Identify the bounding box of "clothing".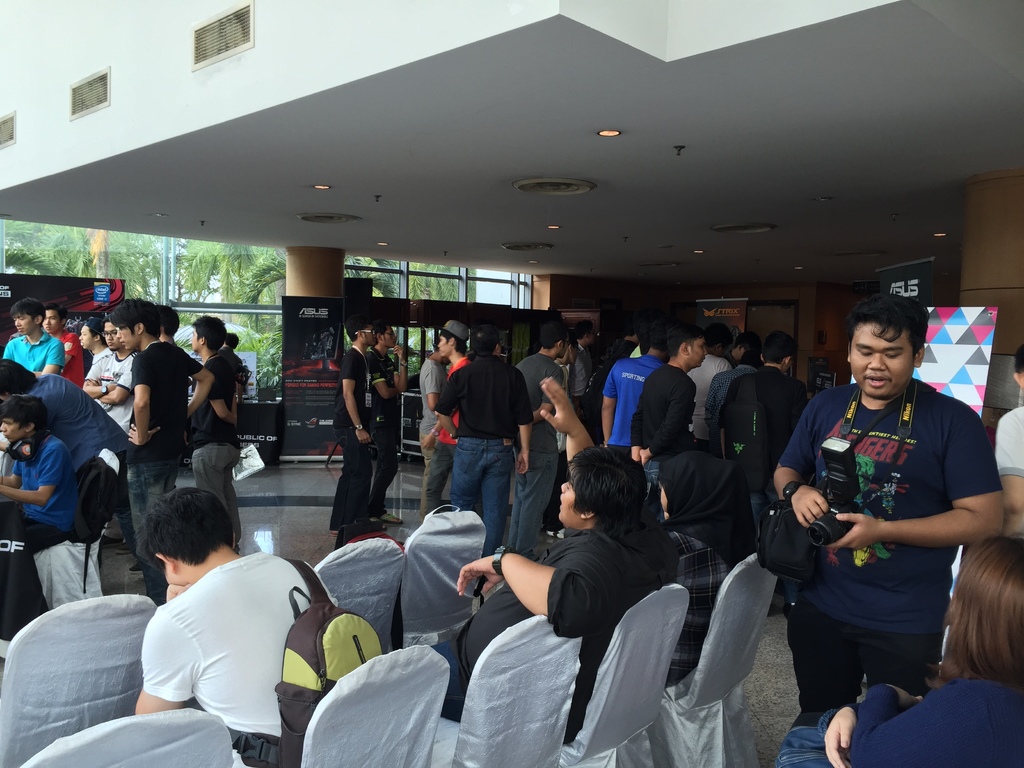
region(364, 344, 397, 516).
